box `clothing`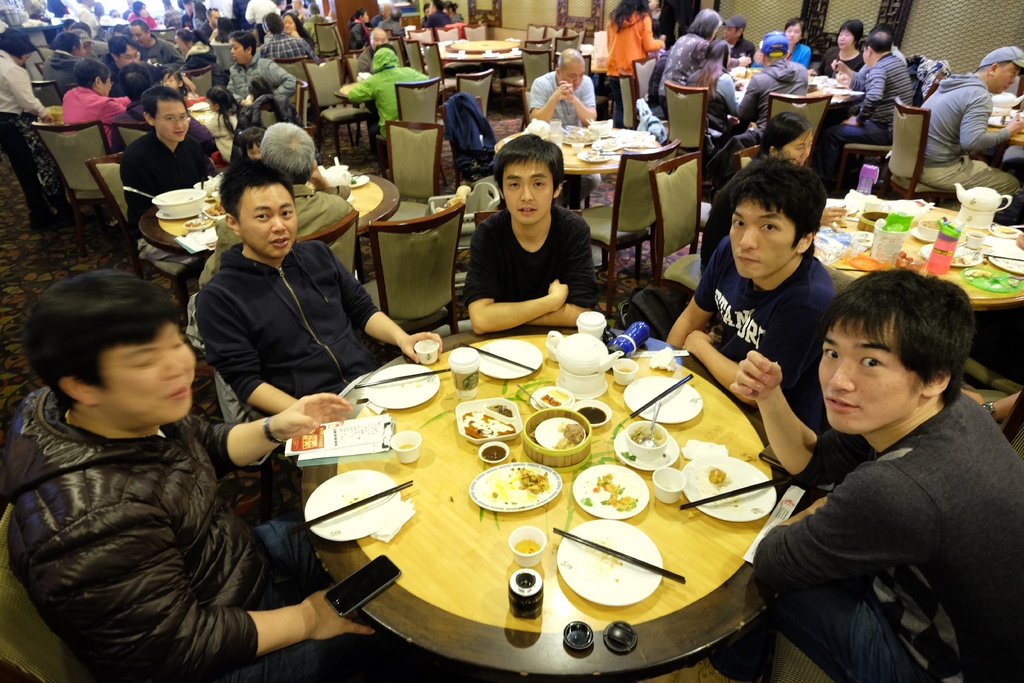
BBox(831, 47, 912, 196)
